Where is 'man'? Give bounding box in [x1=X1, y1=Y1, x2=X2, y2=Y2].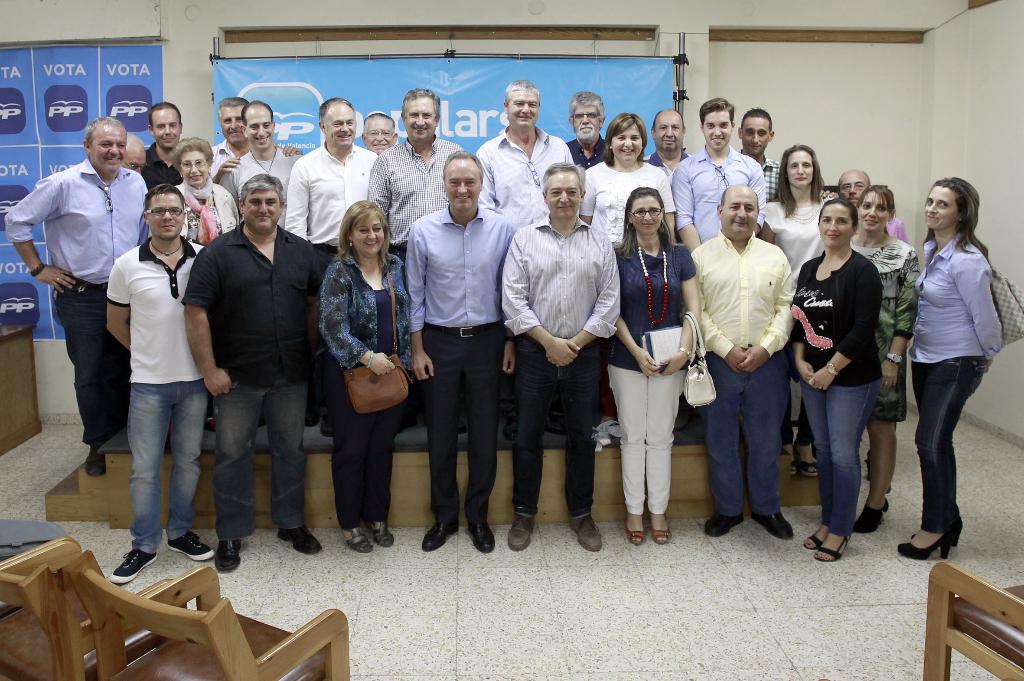
[x1=674, y1=95, x2=767, y2=246].
